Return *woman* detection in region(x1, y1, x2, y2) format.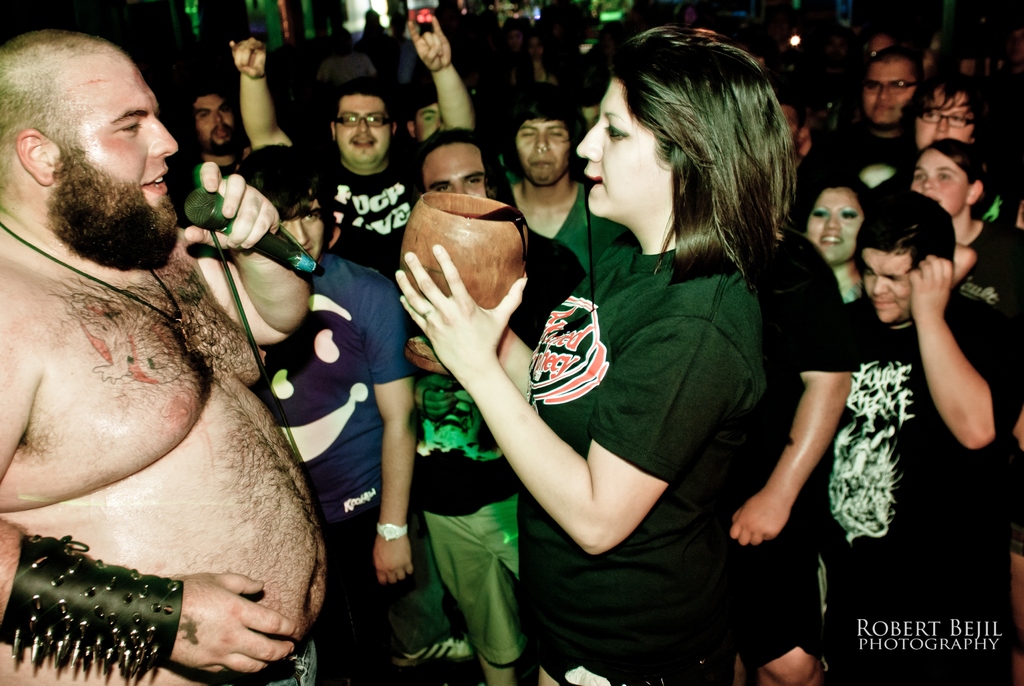
region(794, 168, 888, 306).
